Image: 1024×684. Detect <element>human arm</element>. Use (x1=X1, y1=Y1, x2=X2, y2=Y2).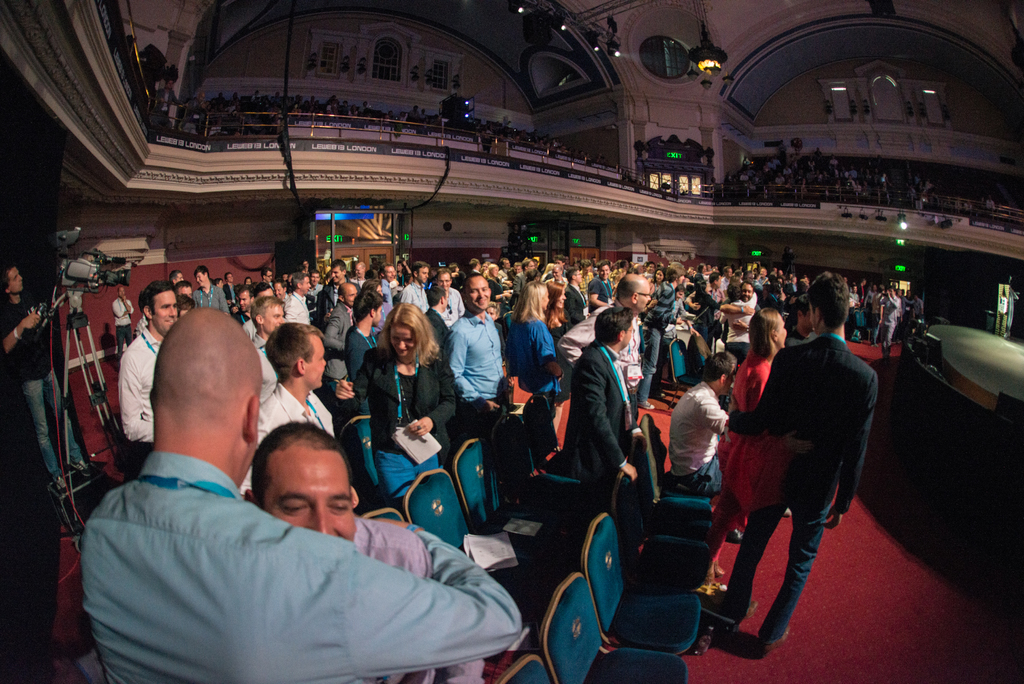
(x1=701, y1=291, x2=717, y2=308).
